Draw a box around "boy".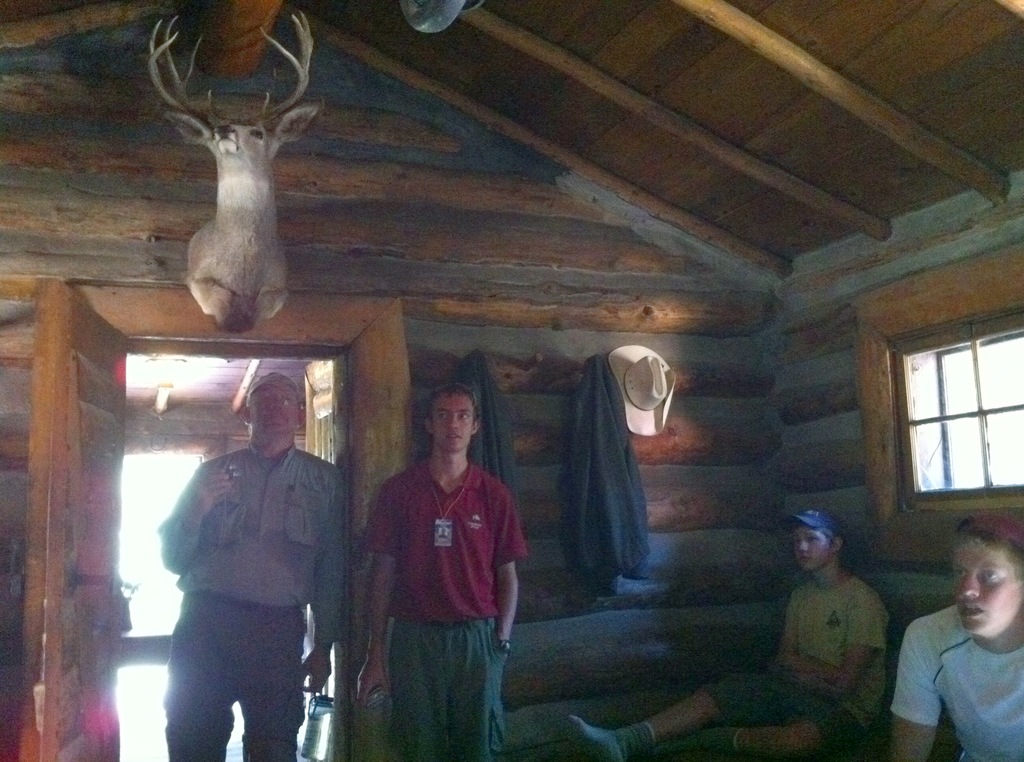
{"left": 889, "top": 512, "right": 1023, "bottom": 761}.
